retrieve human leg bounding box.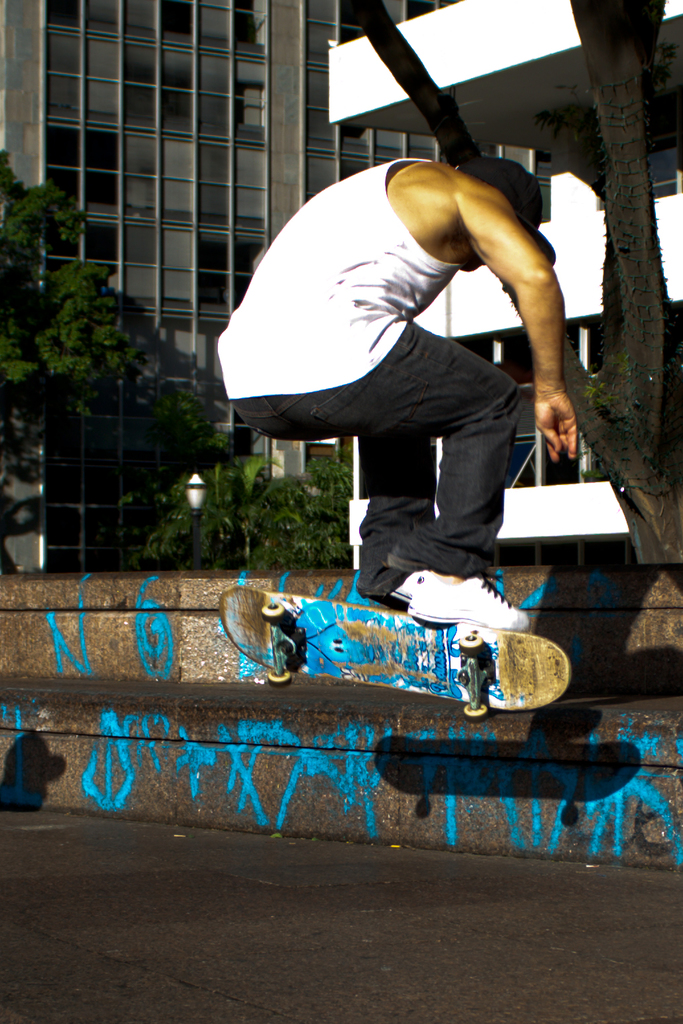
Bounding box: box(308, 327, 529, 624).
